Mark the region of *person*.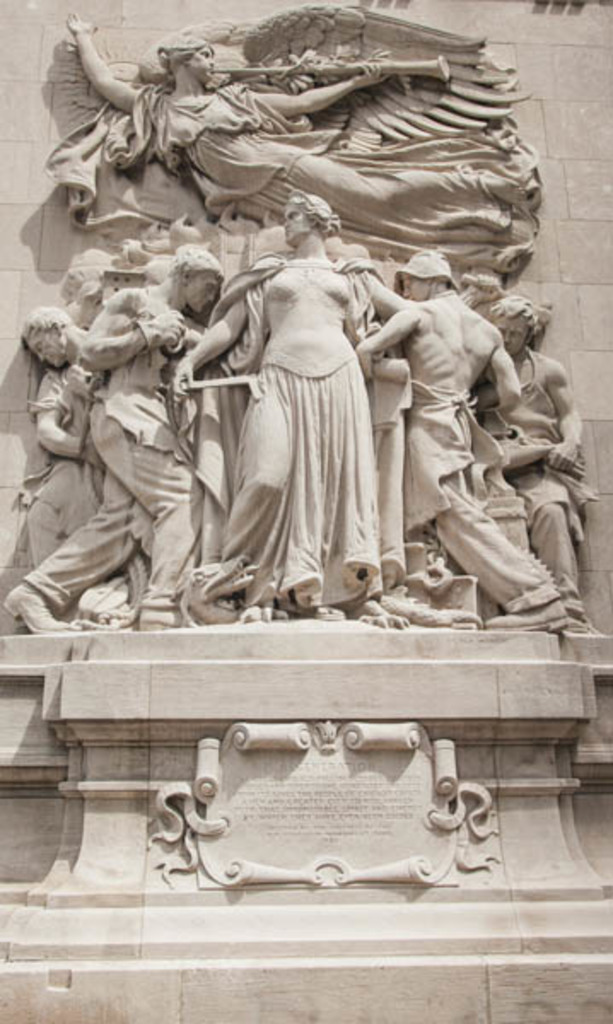
Region: detection(452, 294, 598, 633).
